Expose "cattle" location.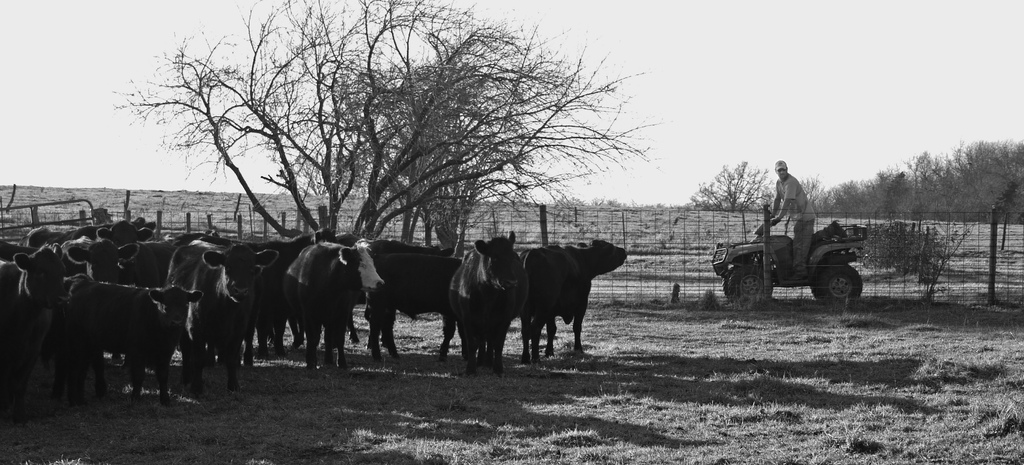
Exposed at <region>22, 222, 150, 247</region>.
